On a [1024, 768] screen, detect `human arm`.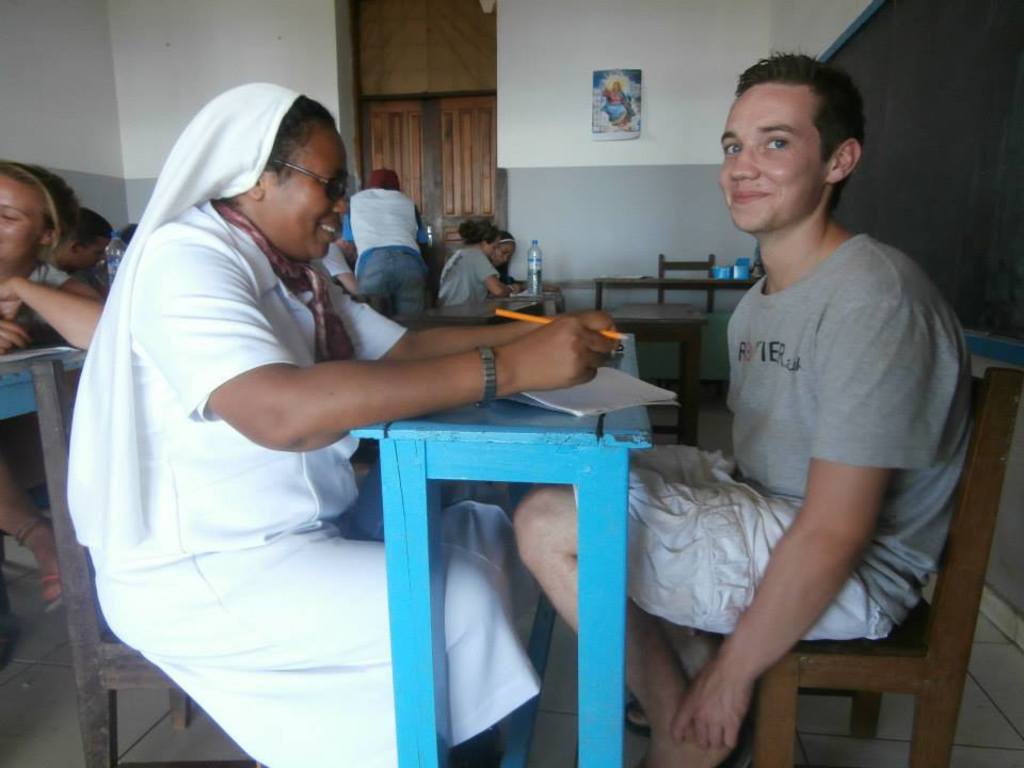
499 273 524 294.
